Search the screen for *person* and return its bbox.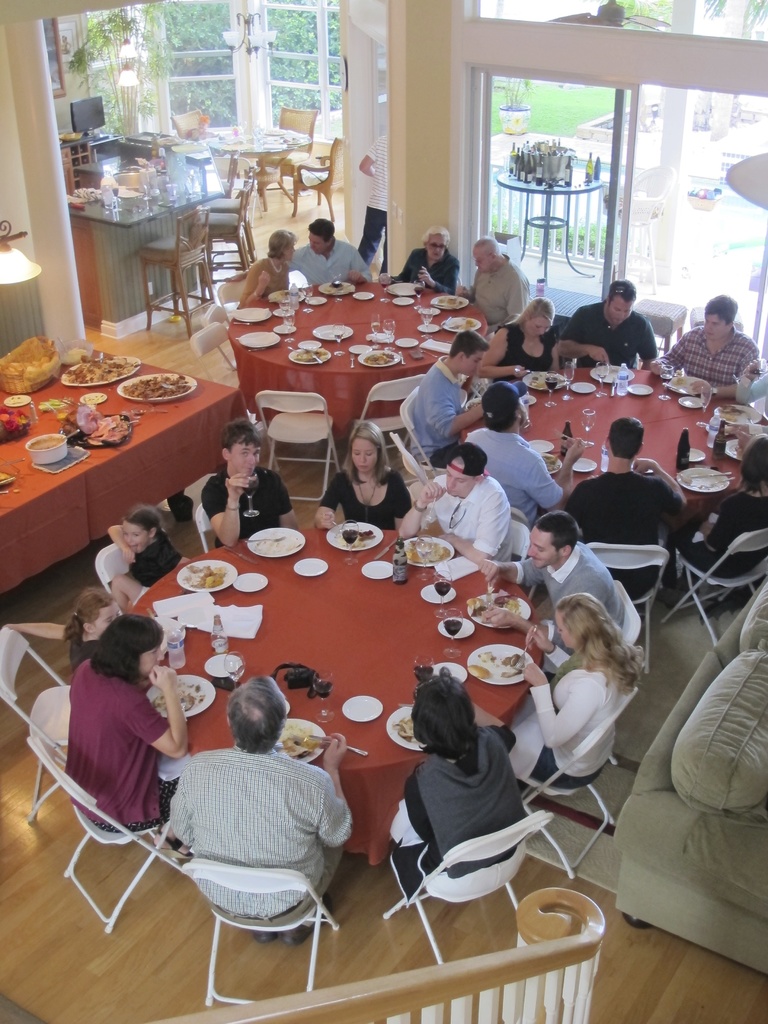
Found: {"left": 510, "top": 607, "right": 648, "bottom": 806}.
